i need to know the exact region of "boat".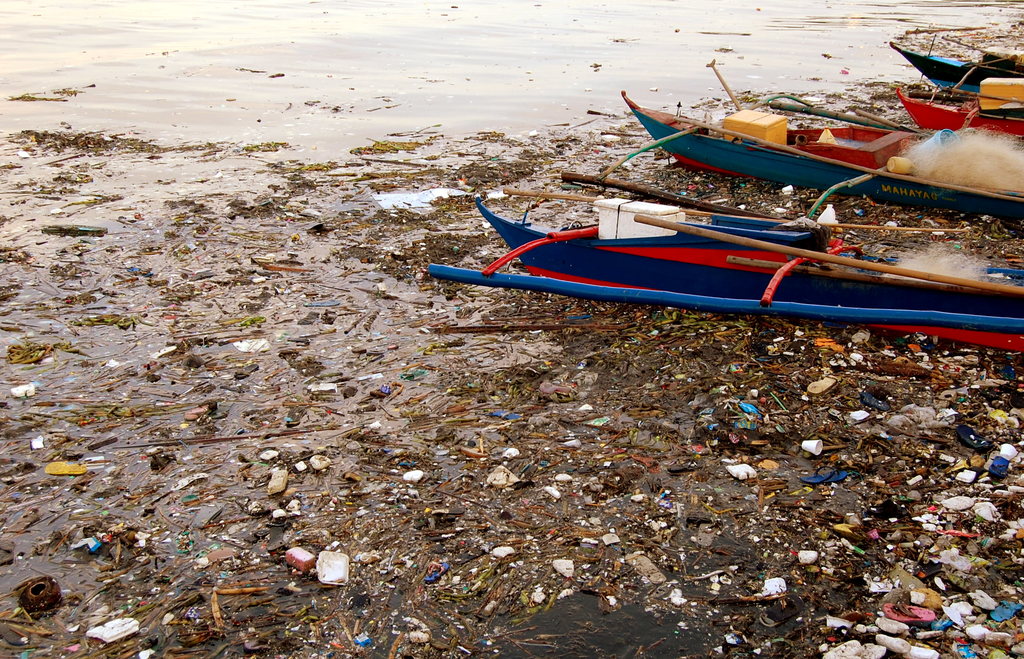
Region: rect(442, 164, 1001, 325).
